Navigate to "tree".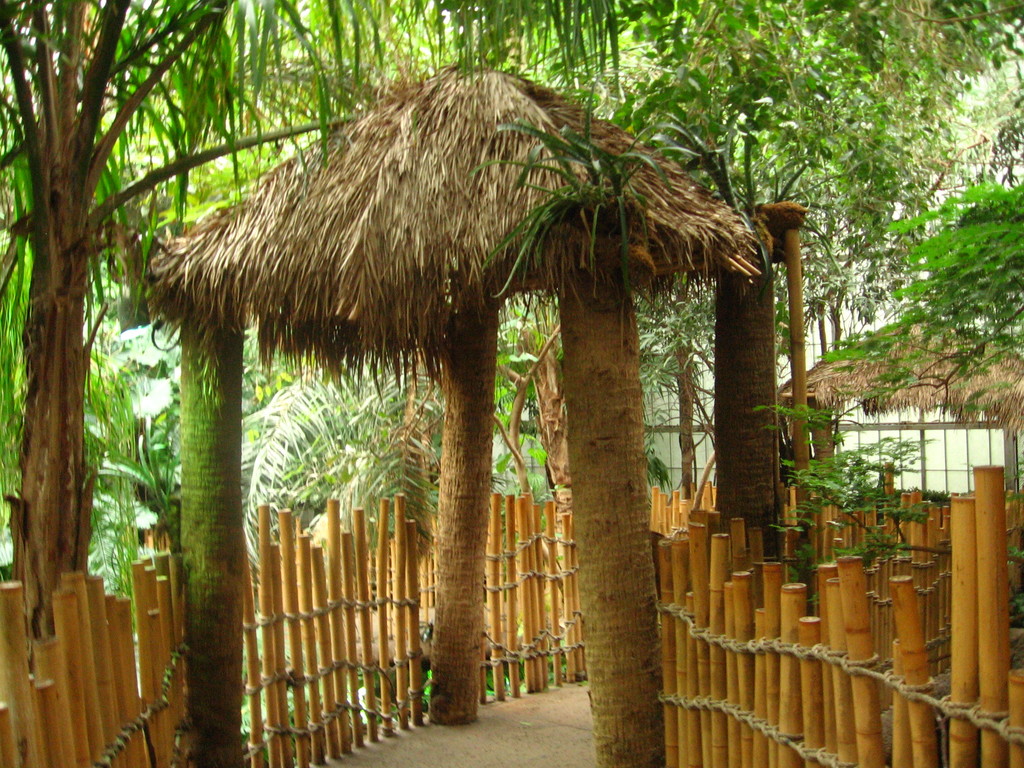
Navigation target: crop(812, 183, 1023, 458).
